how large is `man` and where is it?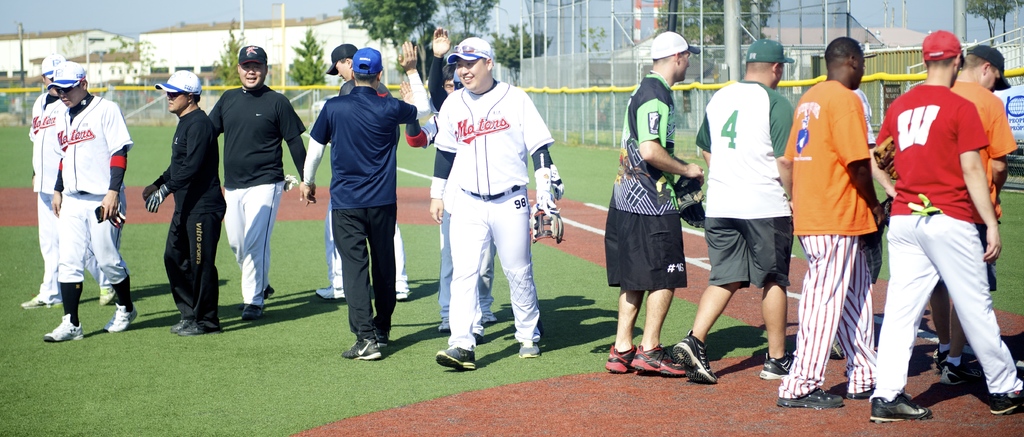
Bounding box: [left=425, top=28, right=499, bottom=331].
